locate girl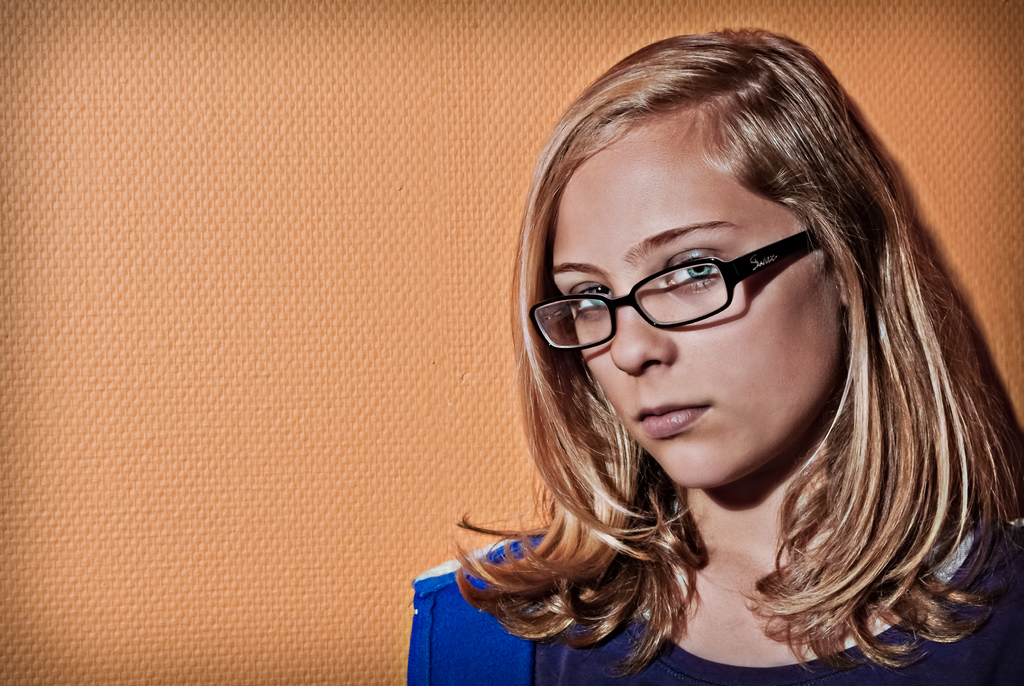
select_region(406, 26, 1023, 685)
